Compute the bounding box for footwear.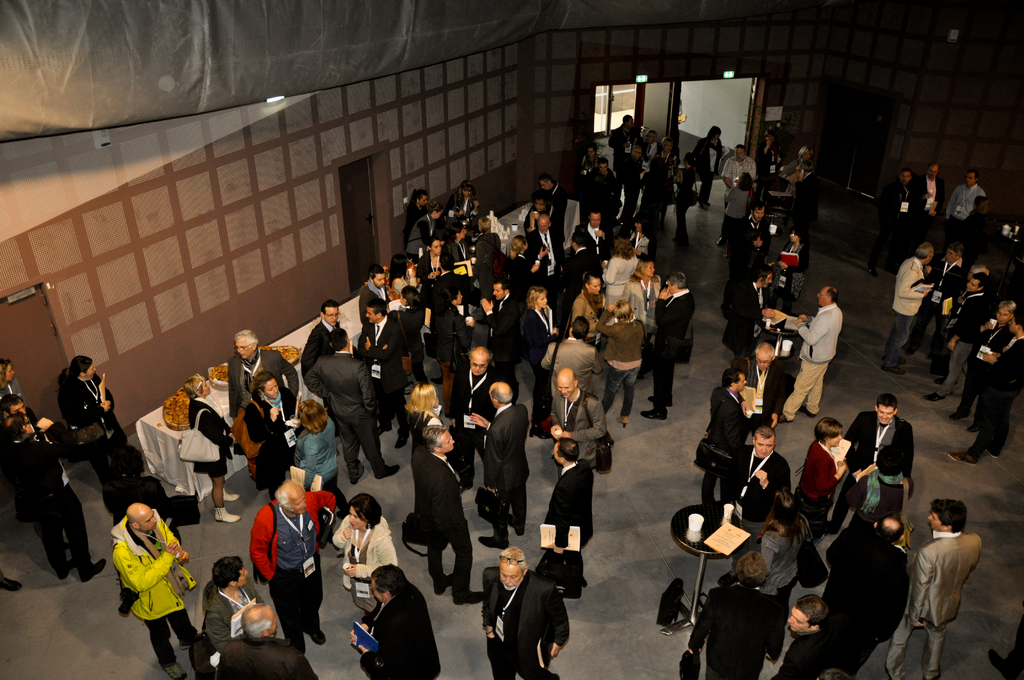
x1=988, y1=648, x2=1004, y2=674.
